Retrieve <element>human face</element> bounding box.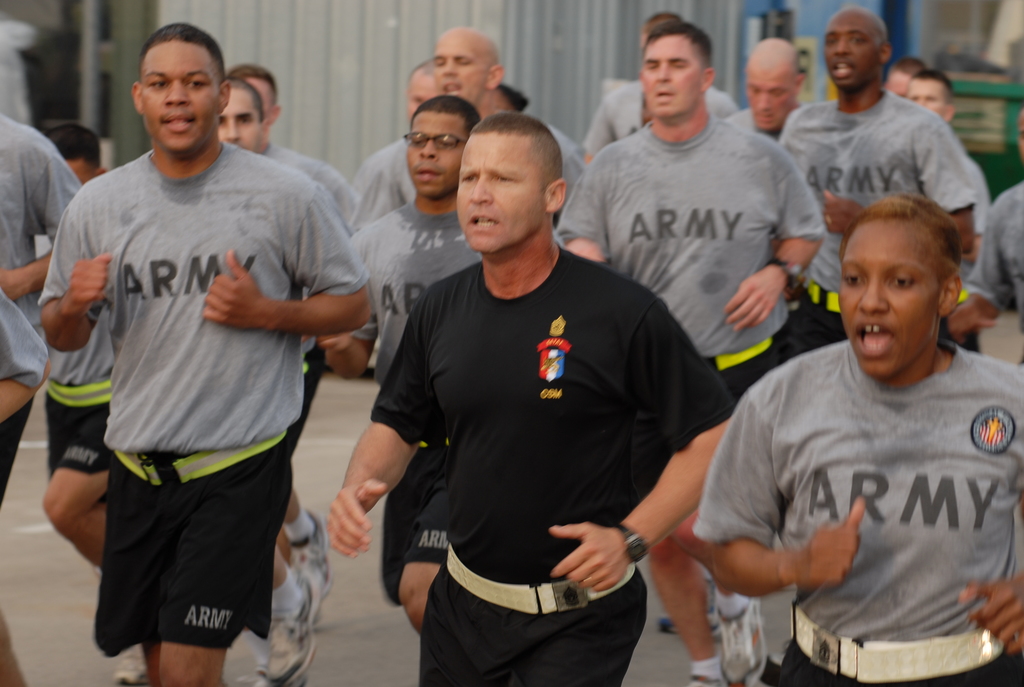
Bounding box: [139,43,220,157].
